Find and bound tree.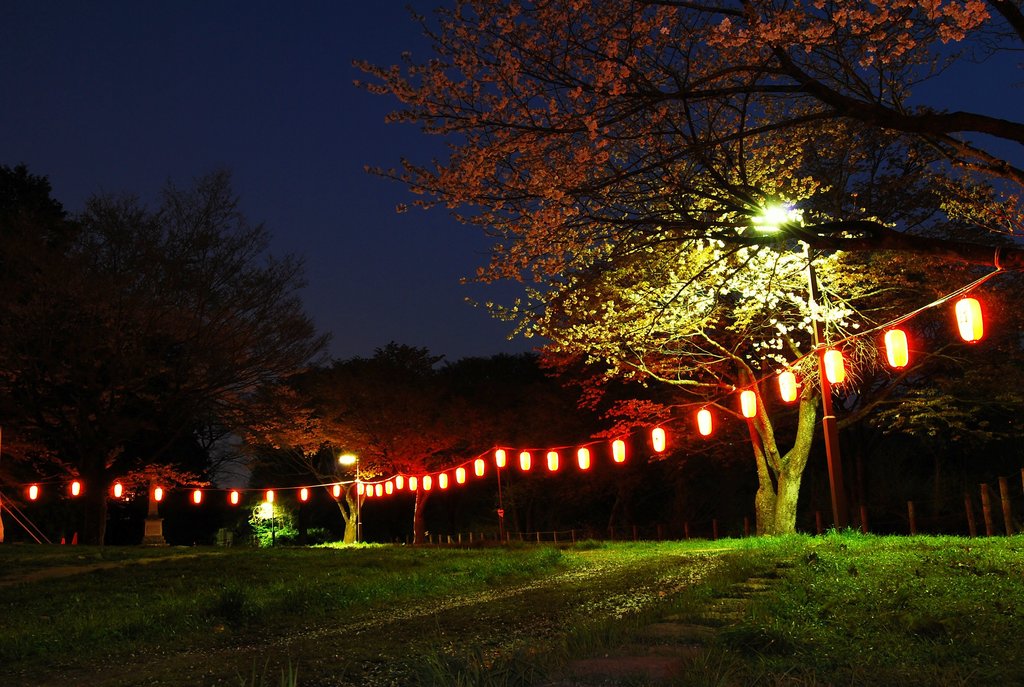
Bound: bbox=(0, 166, 90, 465).
